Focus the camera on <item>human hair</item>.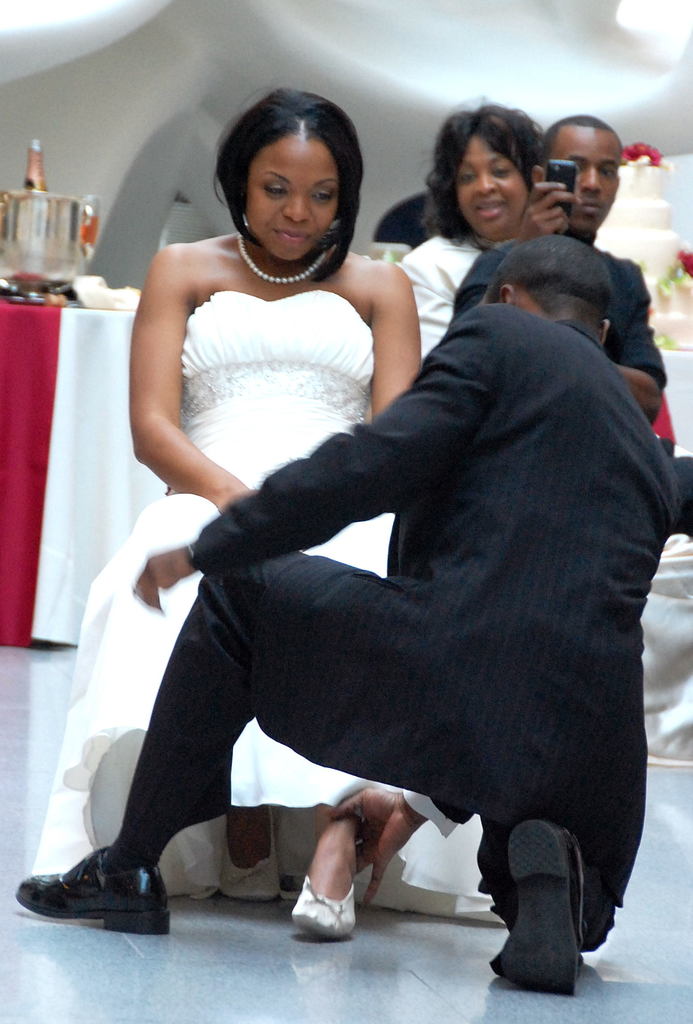
Focus region: [434, 99, 558, 235].
